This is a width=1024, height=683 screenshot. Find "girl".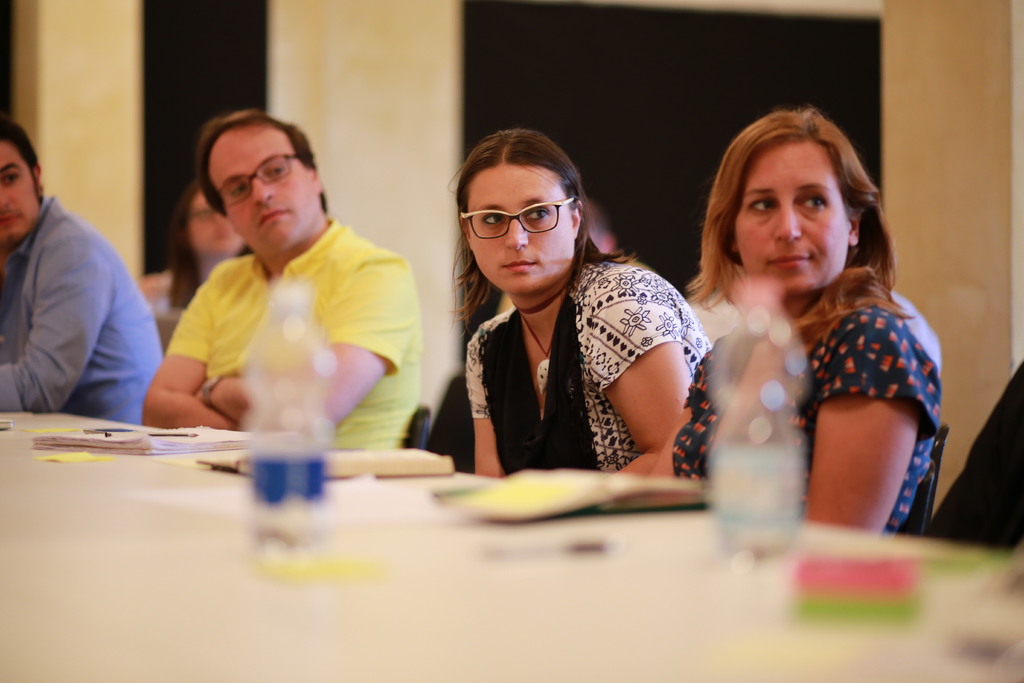
Bounding box: BBox(668, 100, 950, 546).
